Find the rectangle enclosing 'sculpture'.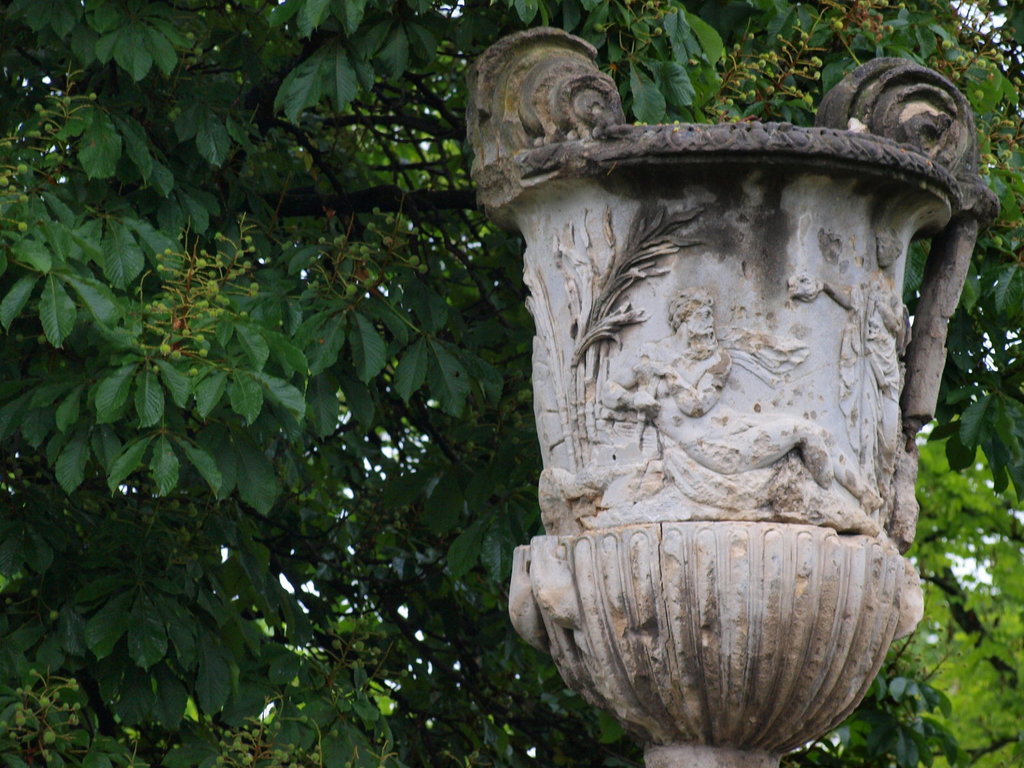
pyautogui.locateOnScreen(402, 15, 1023, 767).
